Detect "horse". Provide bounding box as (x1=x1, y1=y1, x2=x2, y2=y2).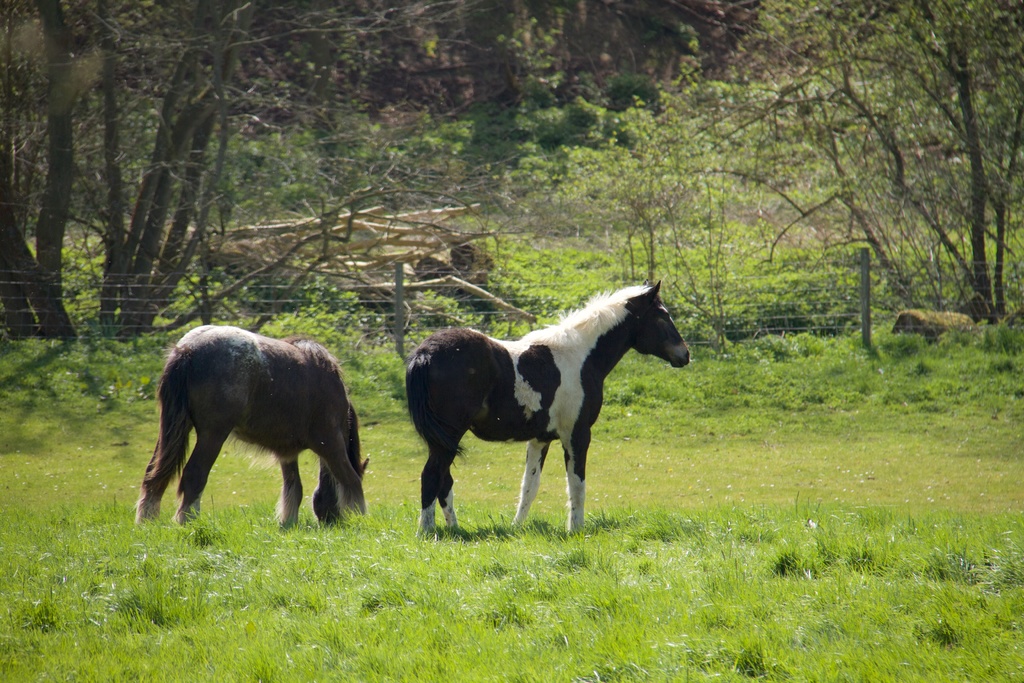
(x1=401, y1=280, x2=690, y2=533).
